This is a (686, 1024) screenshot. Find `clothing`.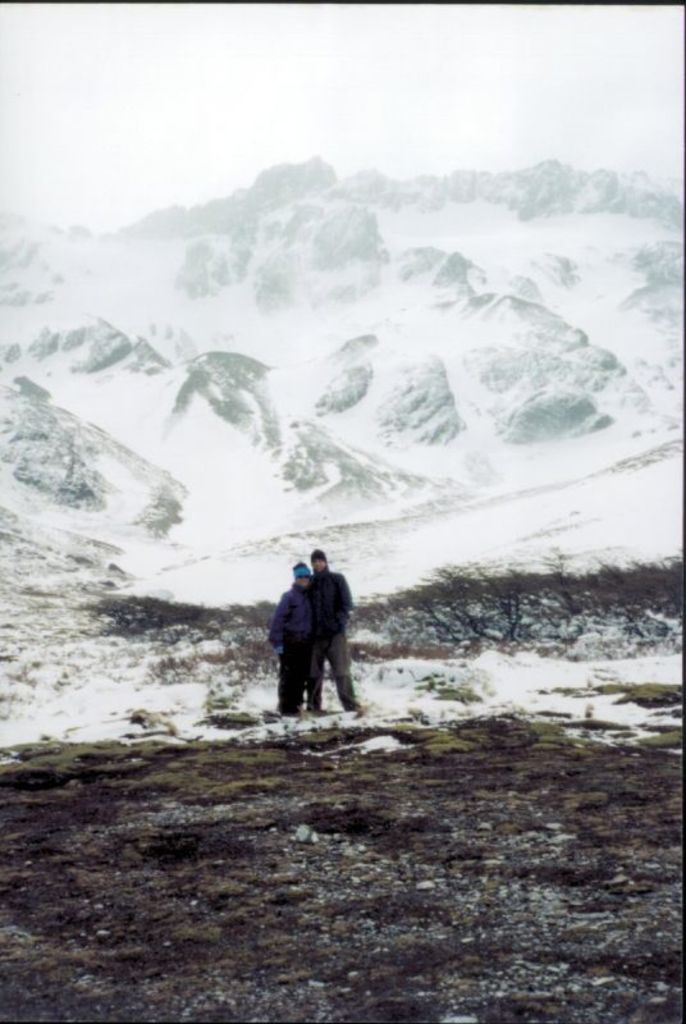
Bounding box: (left=260, top=580, right=328, bottom=719).
